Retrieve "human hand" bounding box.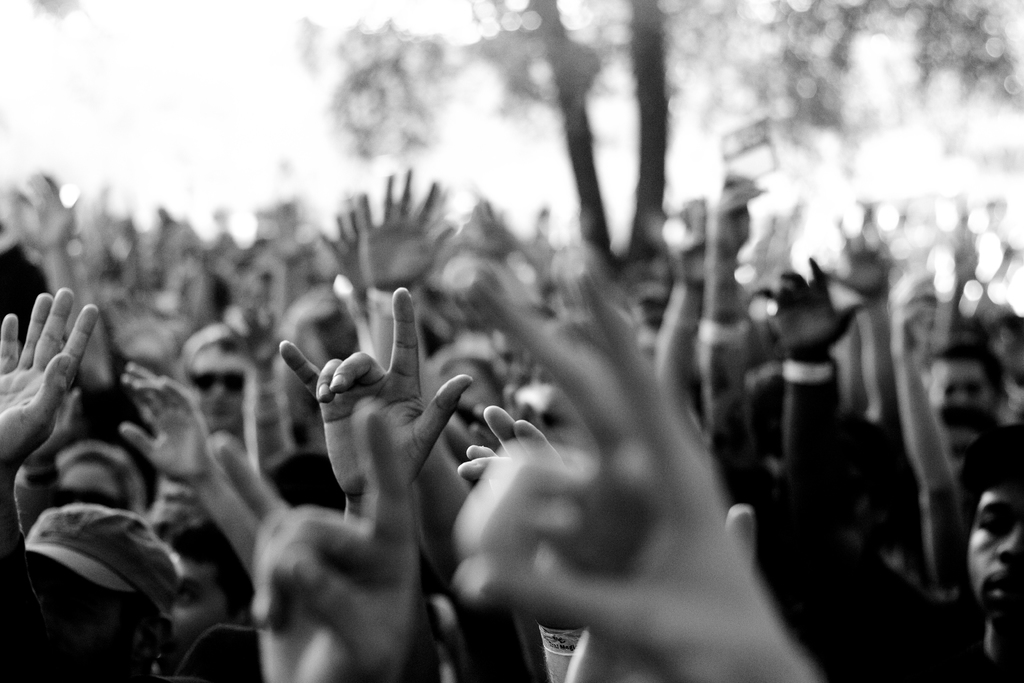
Bounding box: (x1=664, y1=197, x2=706, y2=270).
